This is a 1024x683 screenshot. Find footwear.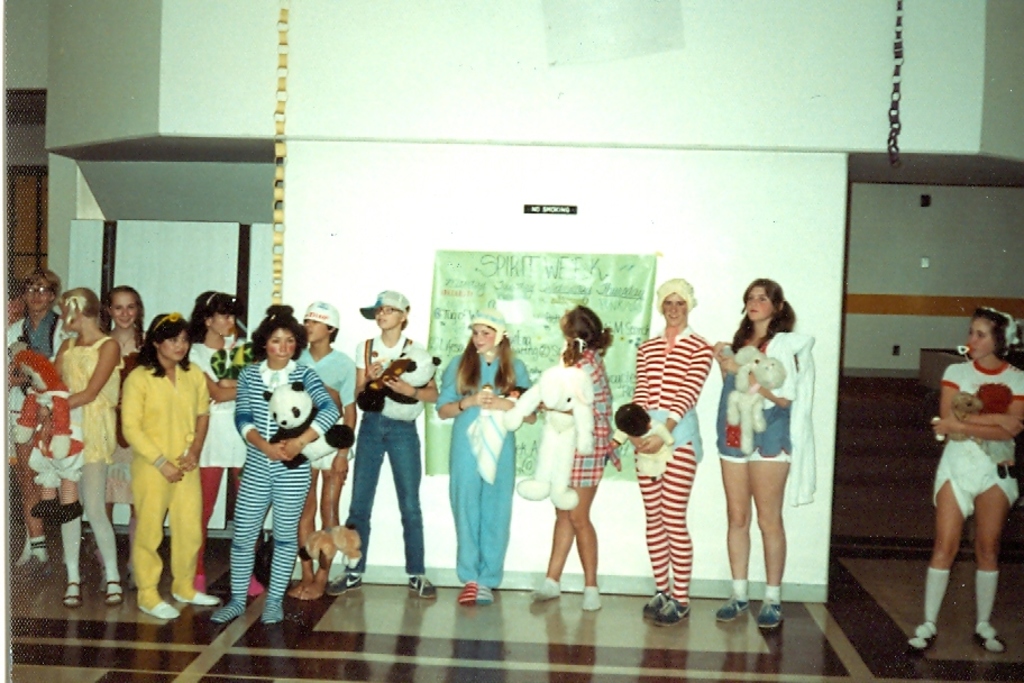
Bounding box: box(322, 565, 360, 595).
